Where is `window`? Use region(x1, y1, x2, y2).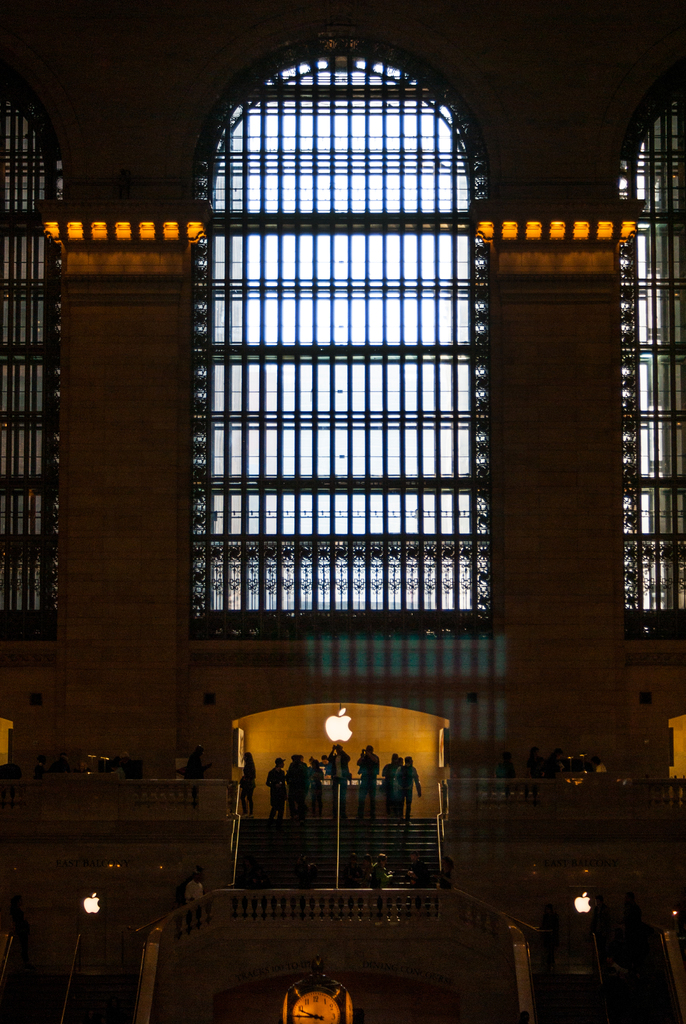
region(622, 79, 685, 642).
